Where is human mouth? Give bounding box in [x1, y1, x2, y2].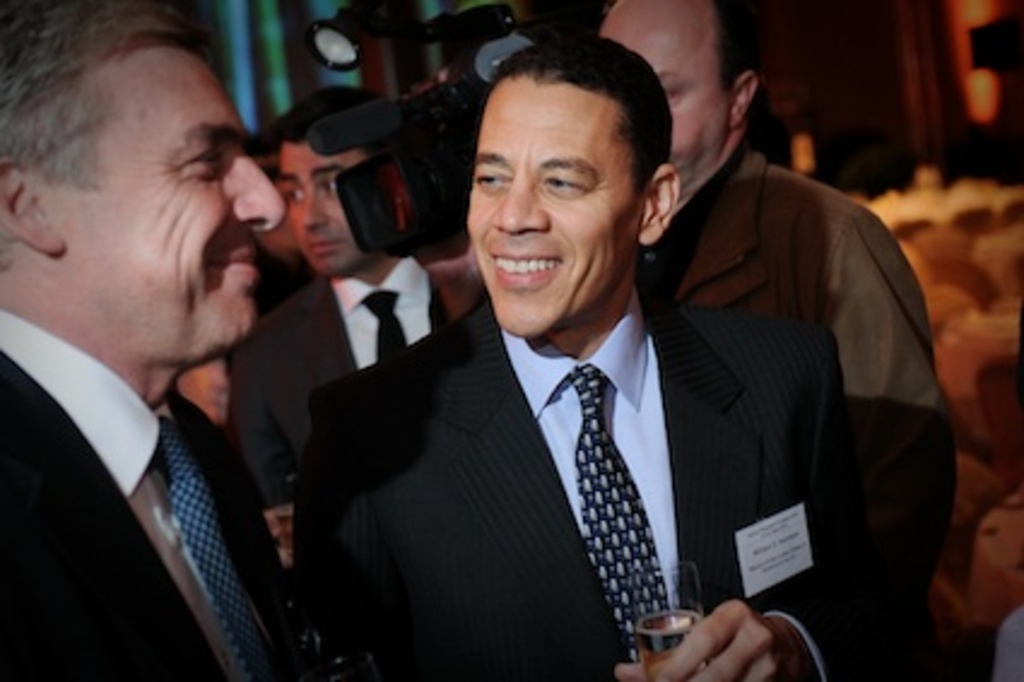
[222, 229, 251, 294].
